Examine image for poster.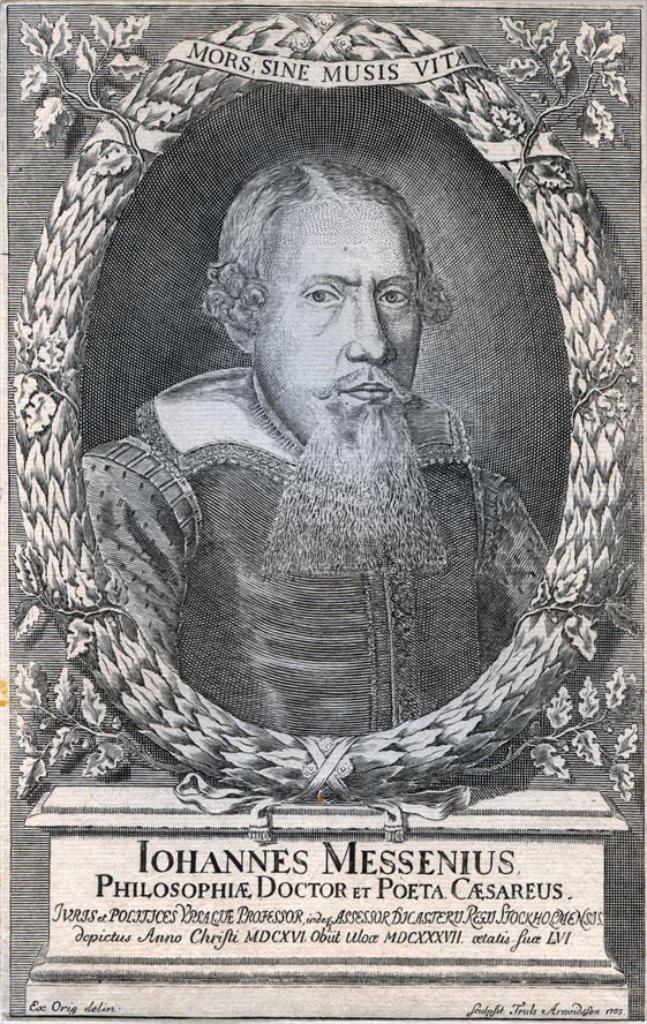
Examination result: 0, 0, 646, 1023.
